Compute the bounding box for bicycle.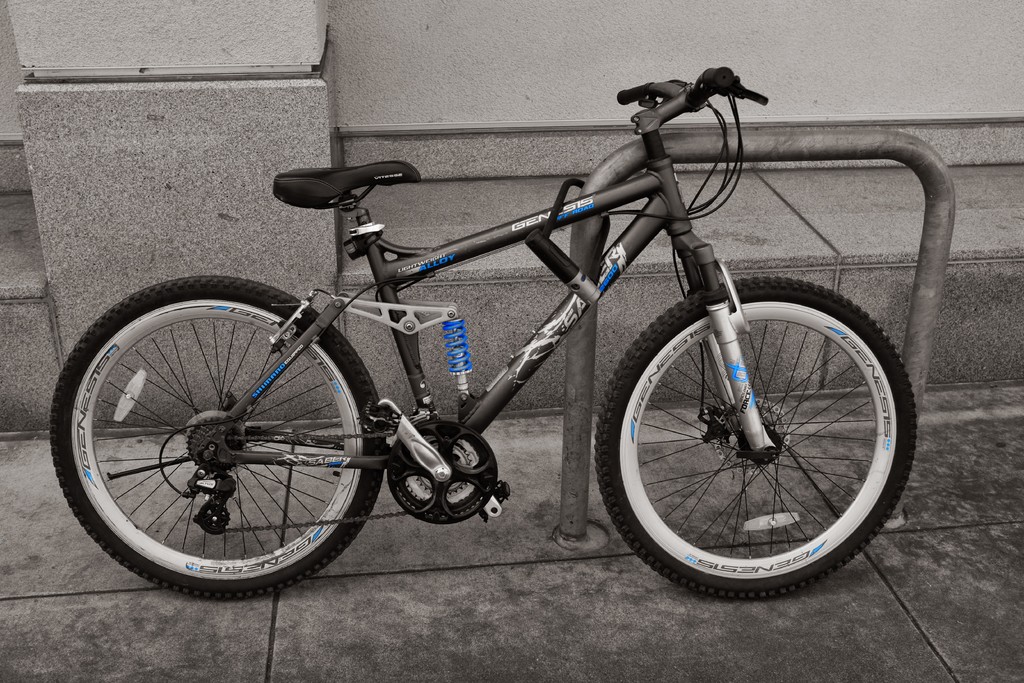
52:65:935:608.
